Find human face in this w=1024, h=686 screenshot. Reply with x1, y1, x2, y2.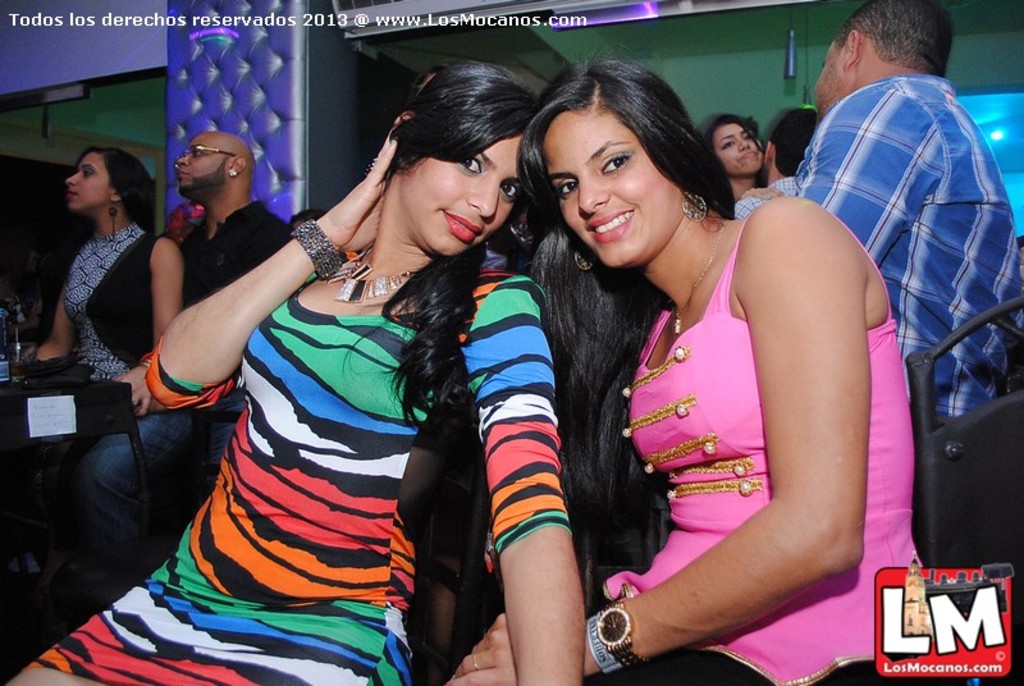
406, 134, 520, 253.
